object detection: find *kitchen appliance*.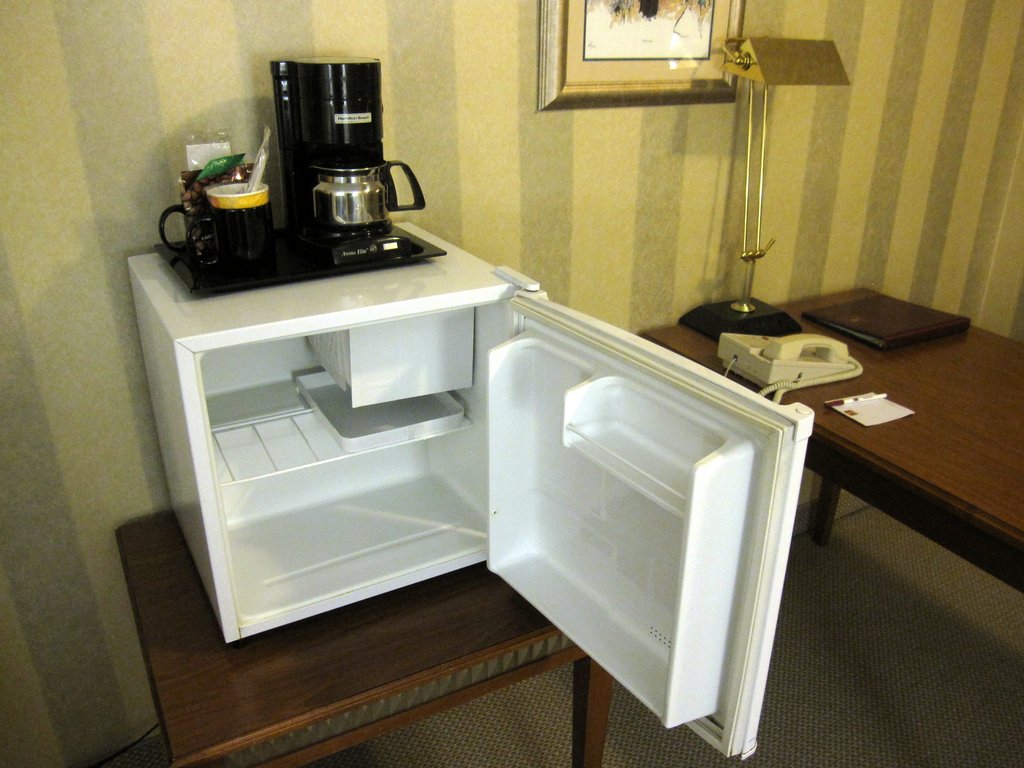
select_region(146, 188, 270, 270).
